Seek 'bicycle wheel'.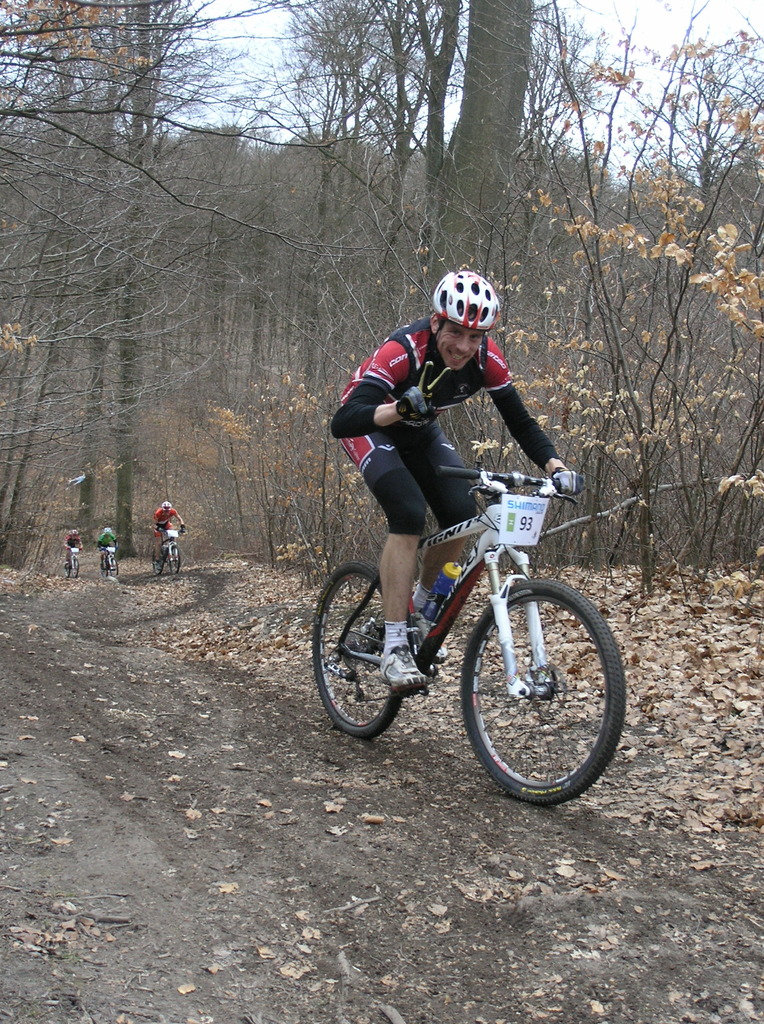
rect(99, 550, 127, 575).
